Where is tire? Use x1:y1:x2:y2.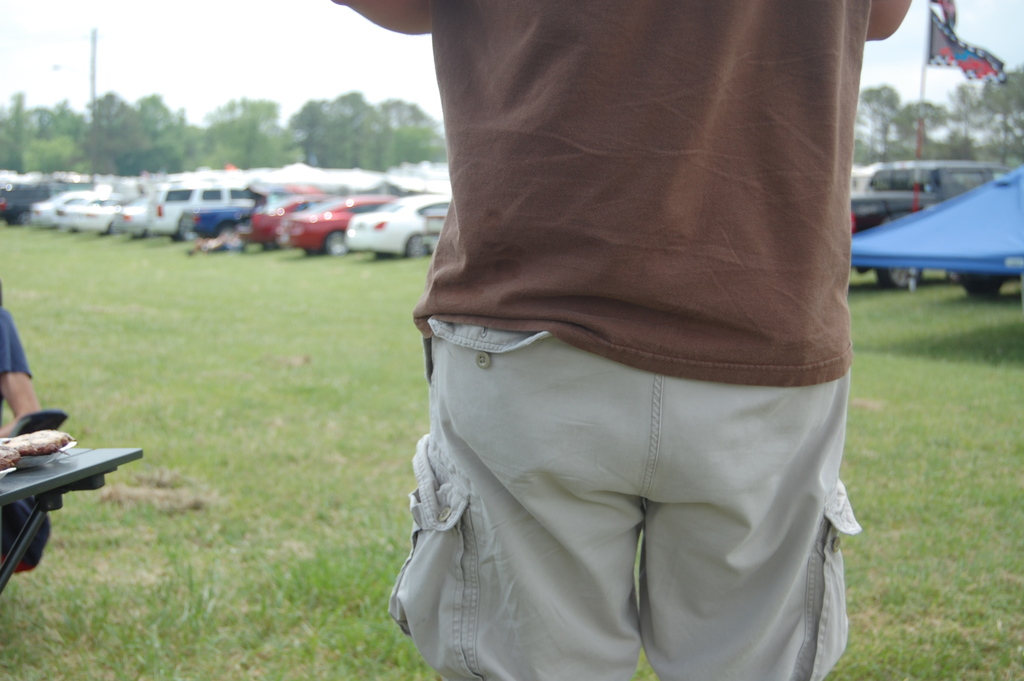
326:227:349:249.
